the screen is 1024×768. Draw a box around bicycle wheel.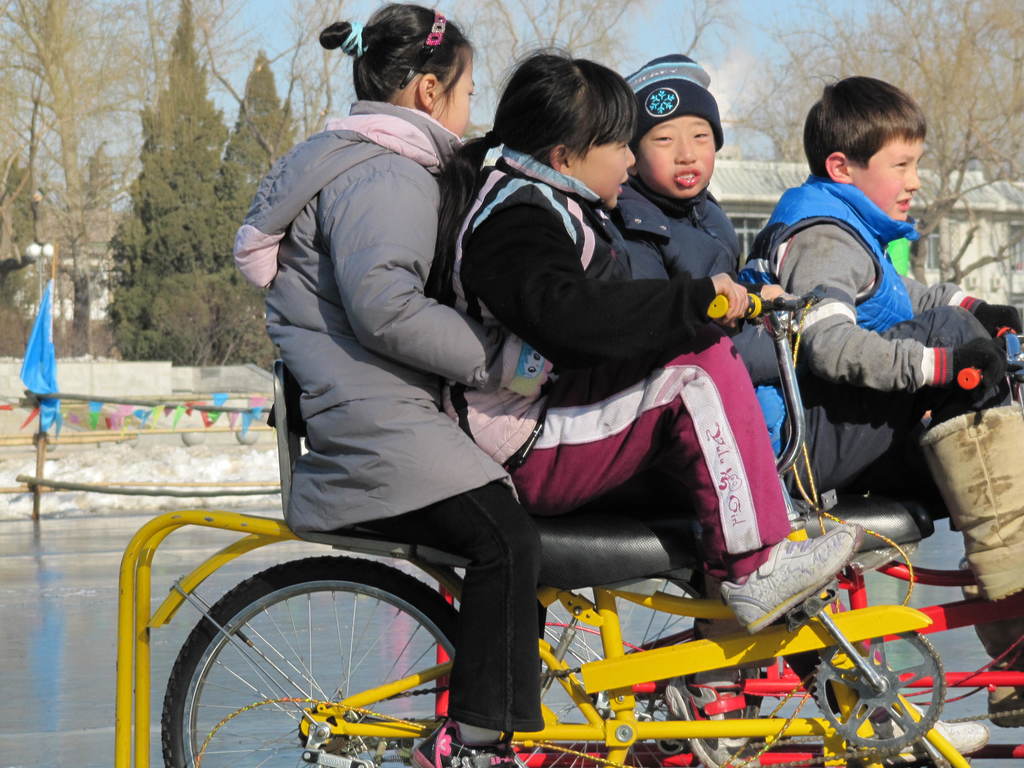
(485,564,764,767).
